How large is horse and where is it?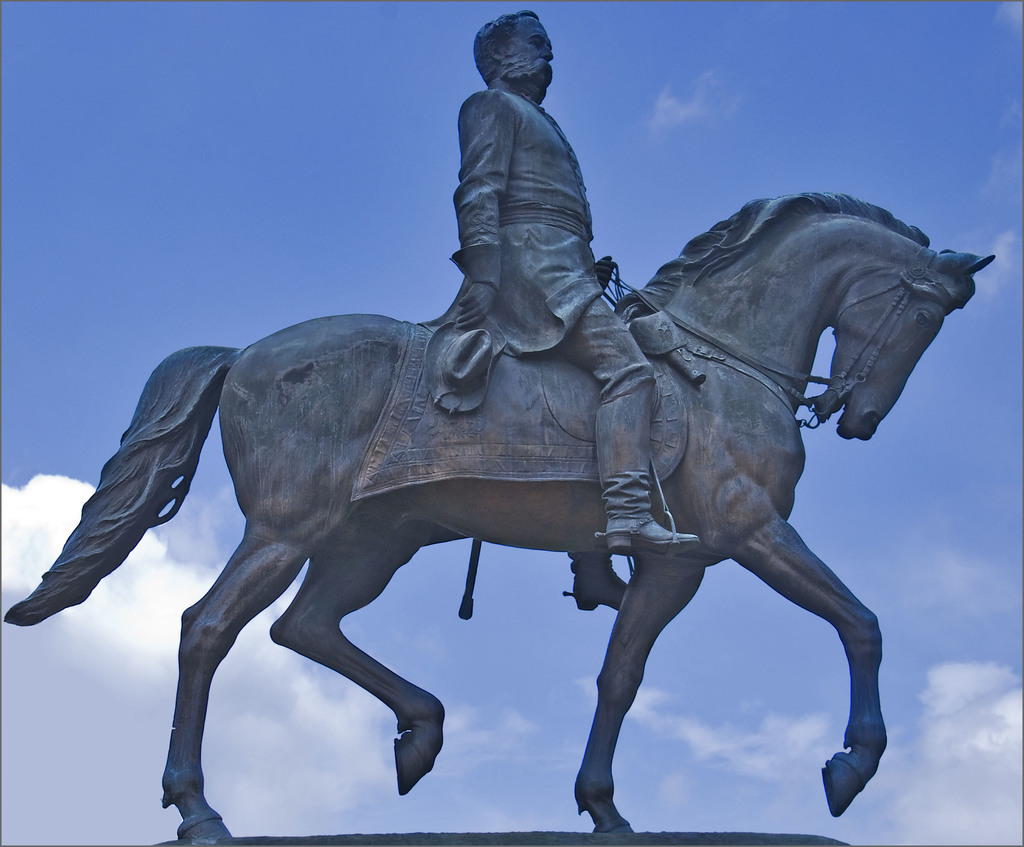
Bounding box: crop(0, 188, 1000, 846).
